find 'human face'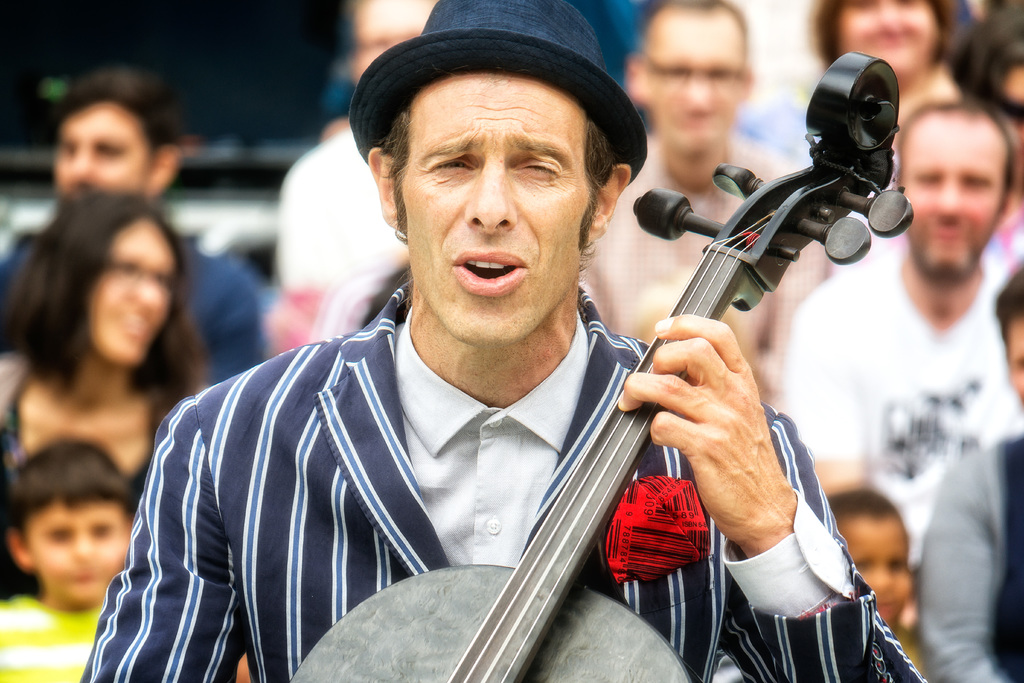
rect(392, 68, 601, 334)
